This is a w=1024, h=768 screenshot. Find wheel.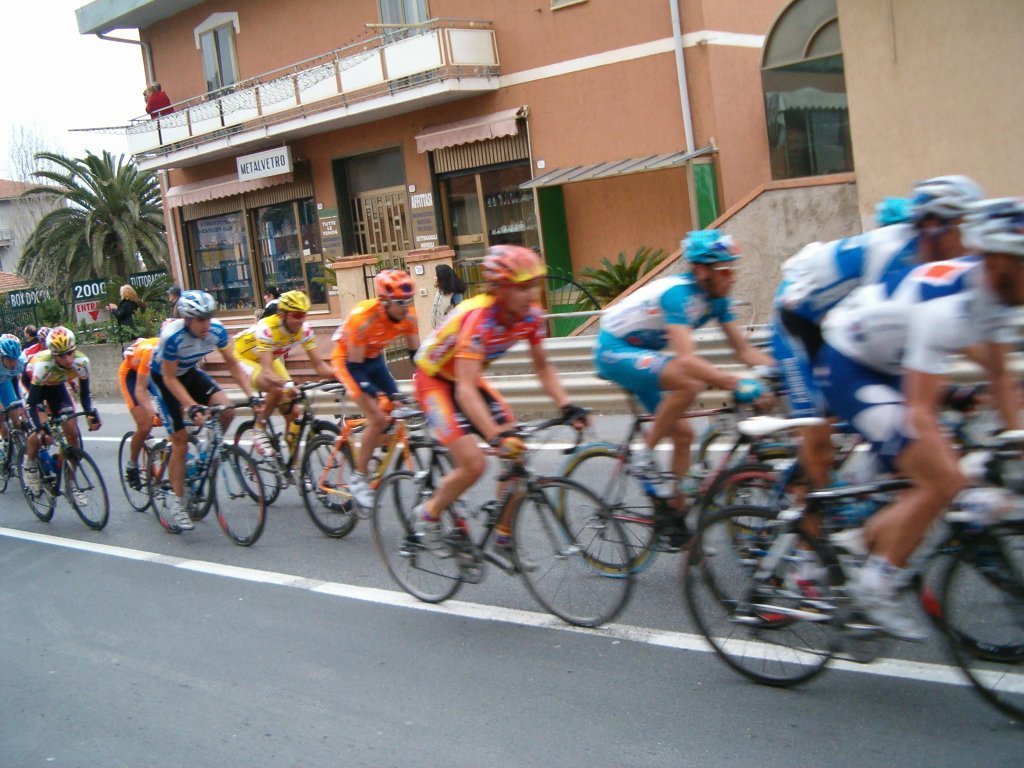
Bounding box: crop(66, 442, 109, 533).
